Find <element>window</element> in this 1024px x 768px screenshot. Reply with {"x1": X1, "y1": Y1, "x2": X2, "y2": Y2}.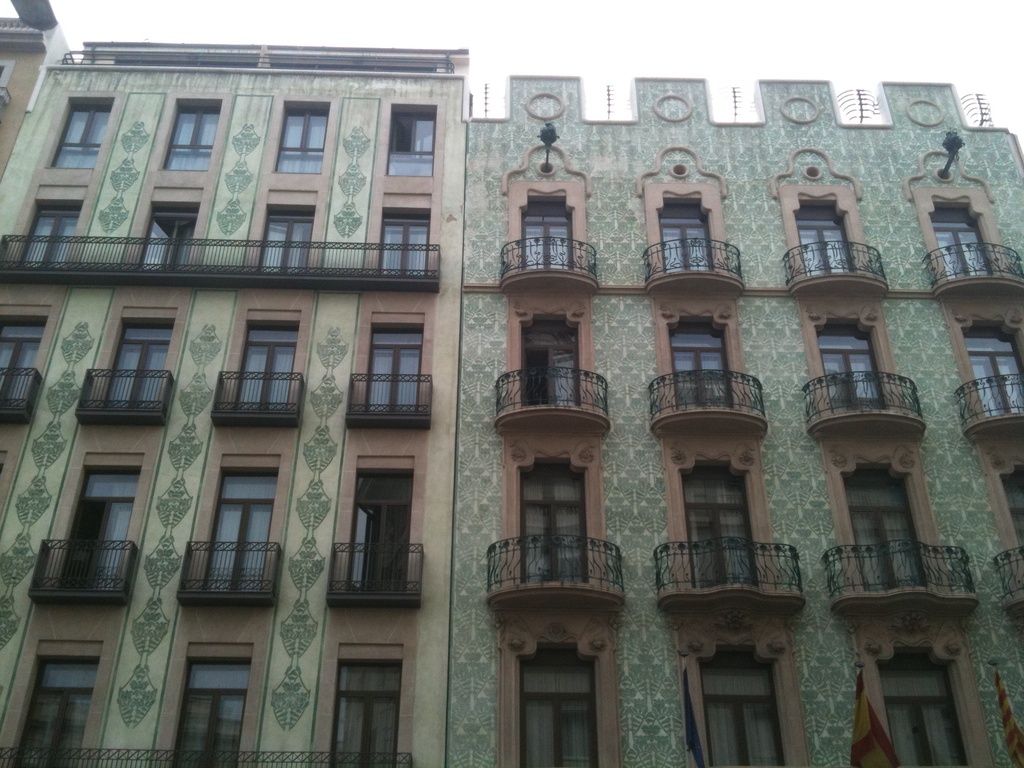
{"x1": 520, "y1": 658, "x2": 592, "y2": 767}.
